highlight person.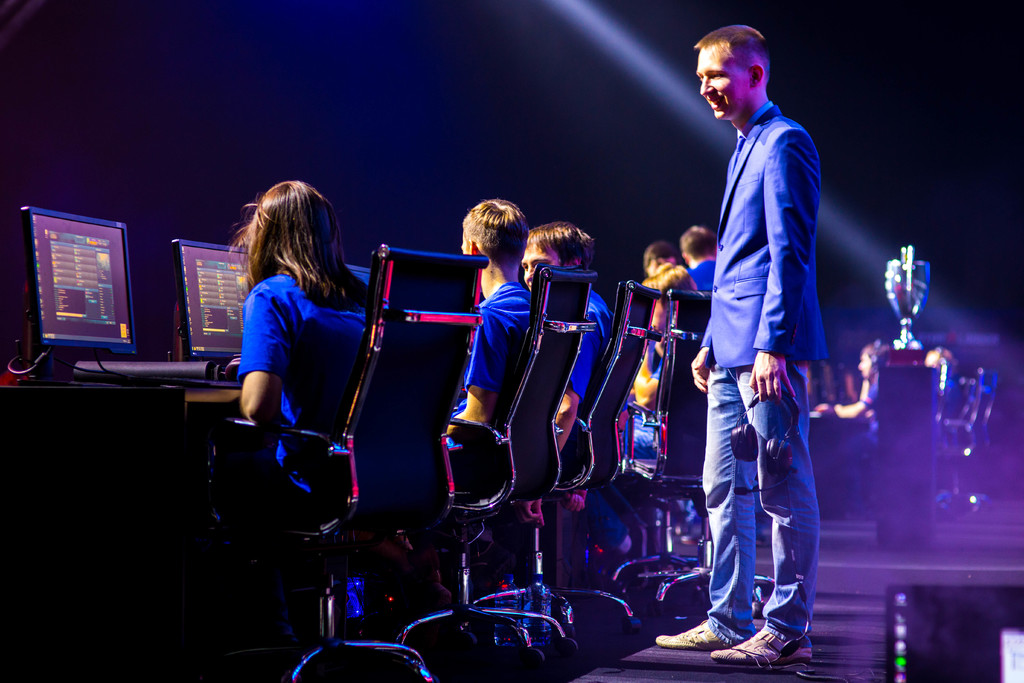
Highlighted region: box=[640, 243, 696, 297].
